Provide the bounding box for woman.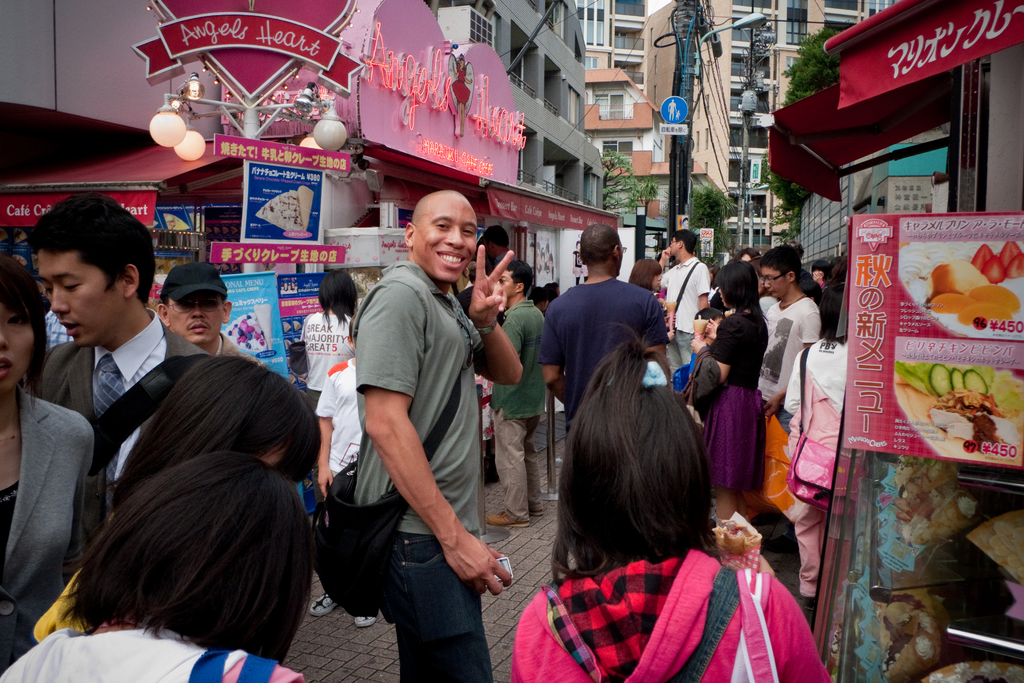
pyautogui.locateOnScreen(0, 250, 95, 671).
